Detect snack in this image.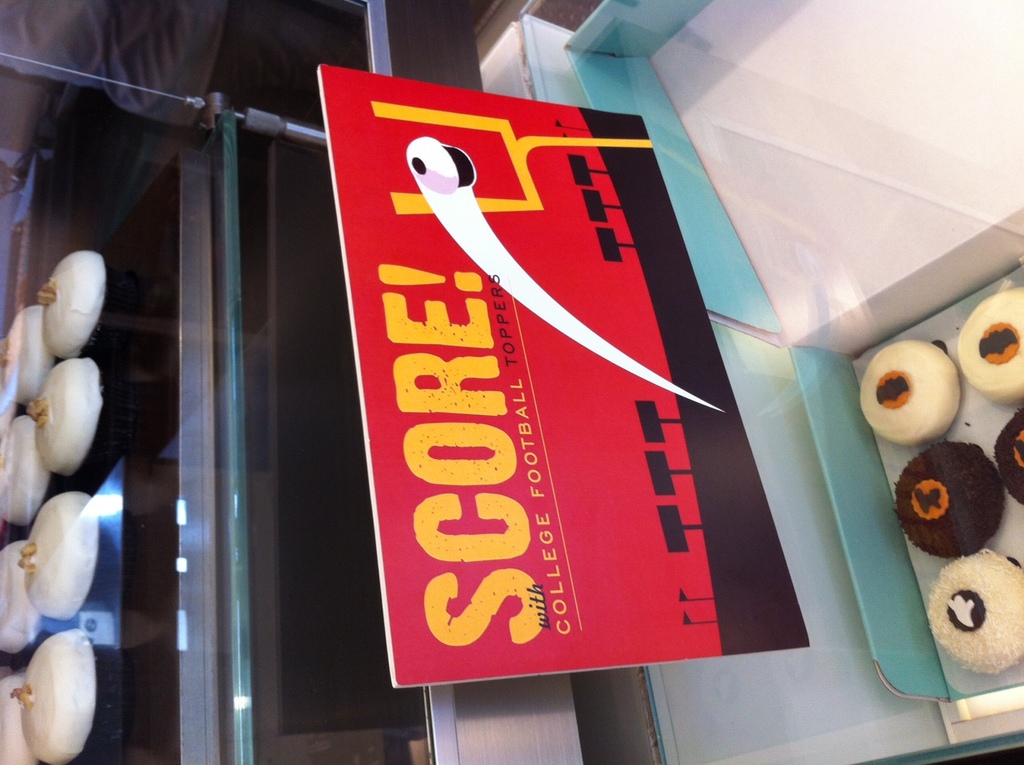
Detection: left=0, top=416, right=32, bottom=522.
